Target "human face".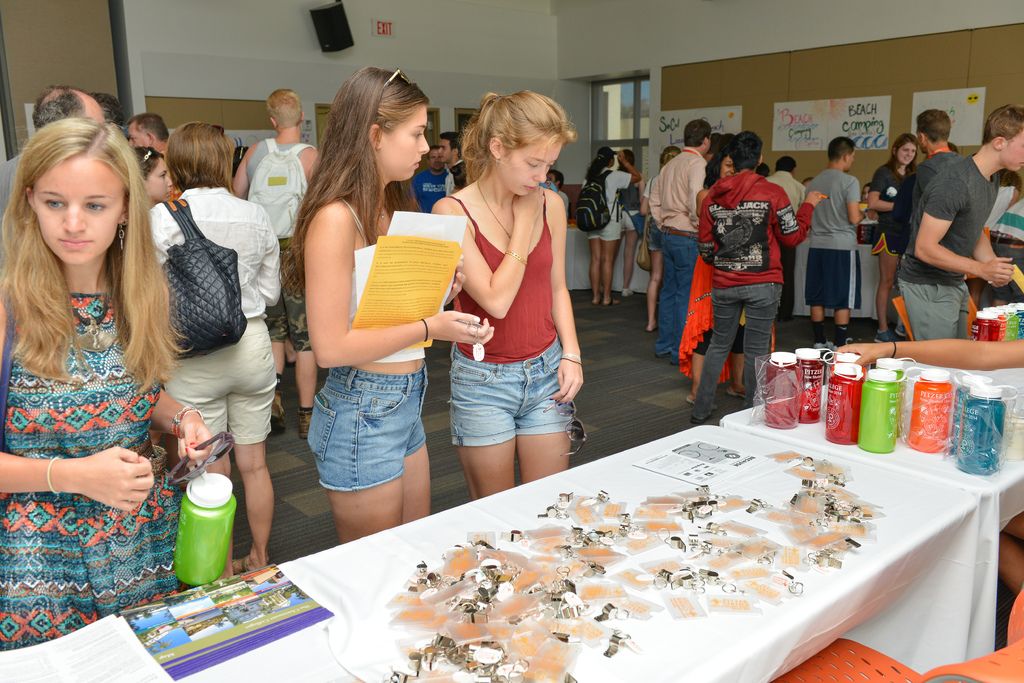
Target region: rect(1004, 127, 1023, 167).
